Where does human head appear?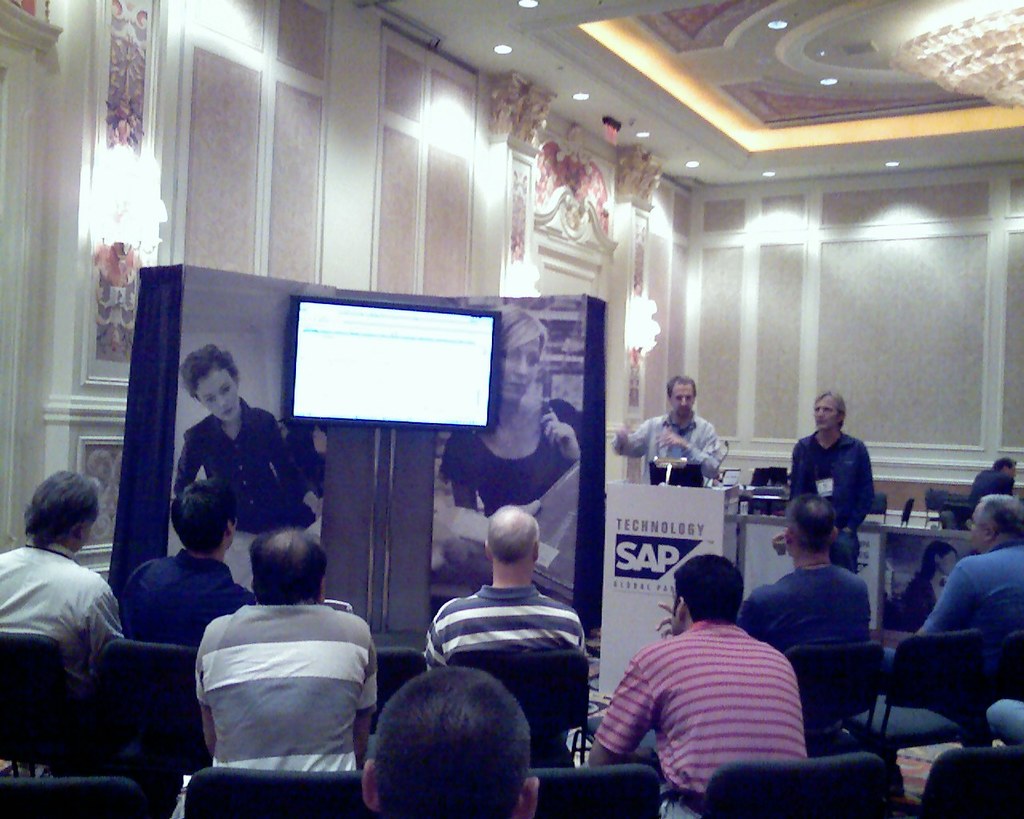
Appears at 966 489 1023 555.
